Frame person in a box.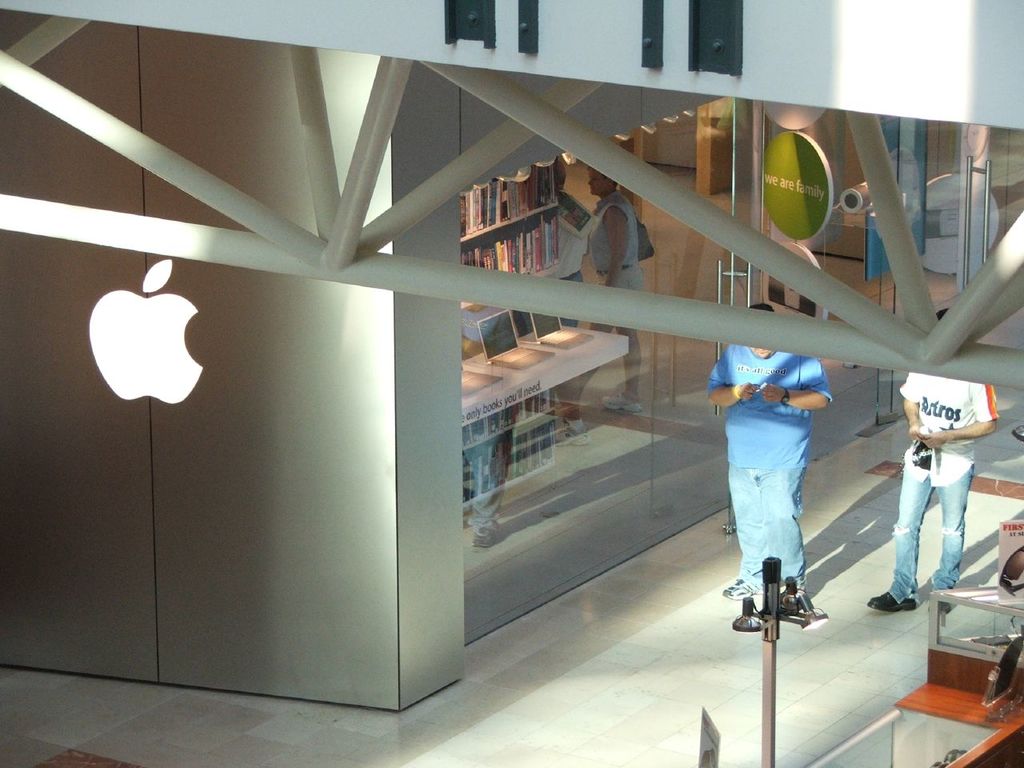
rect(863, 306, 998, 612).
